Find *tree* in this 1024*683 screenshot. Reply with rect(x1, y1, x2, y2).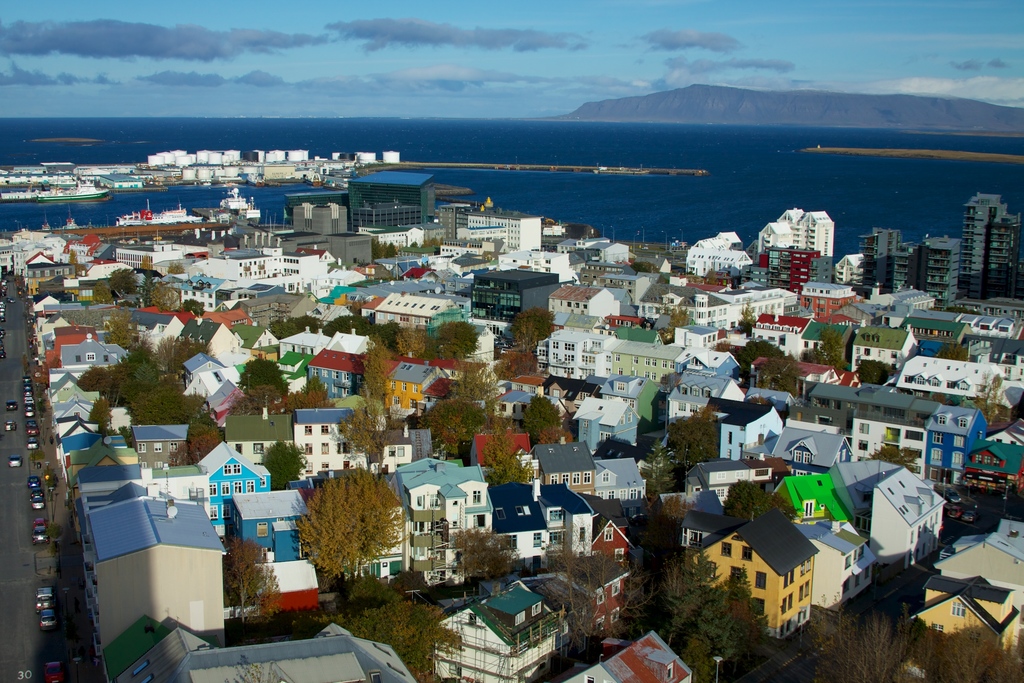
rect(360, 336, 388, 413).
